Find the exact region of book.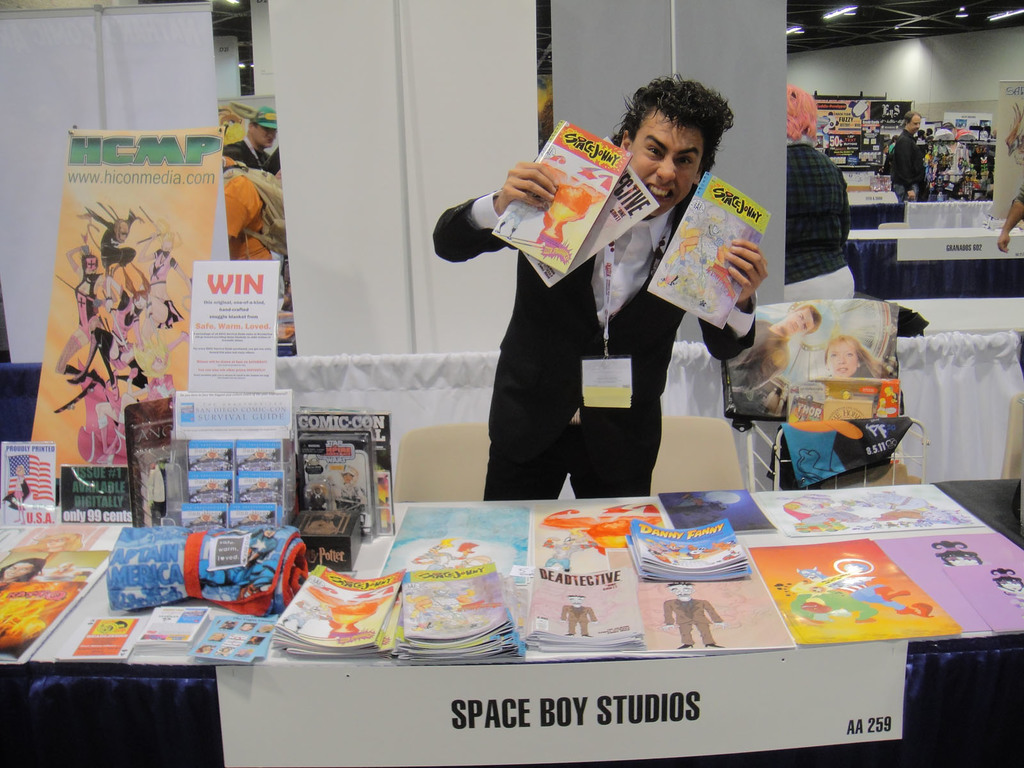
Exact region: bbox=[0, 543, 116, 666].
